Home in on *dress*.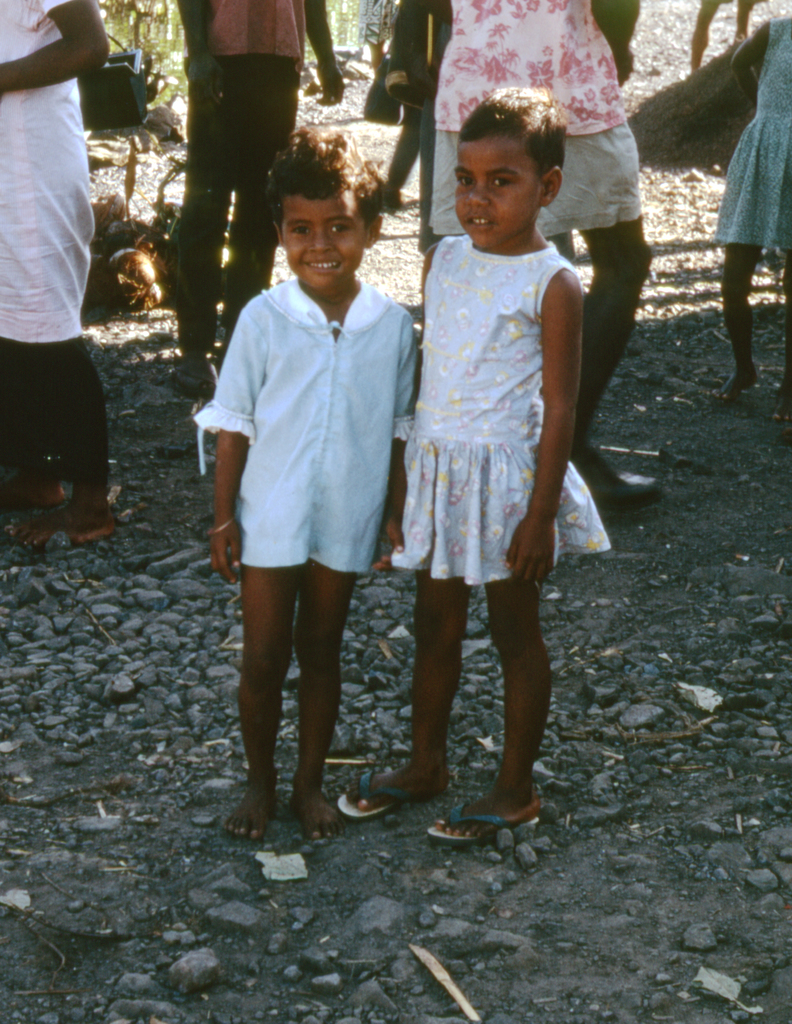
Homed in at [388, 224, 615, 591].
